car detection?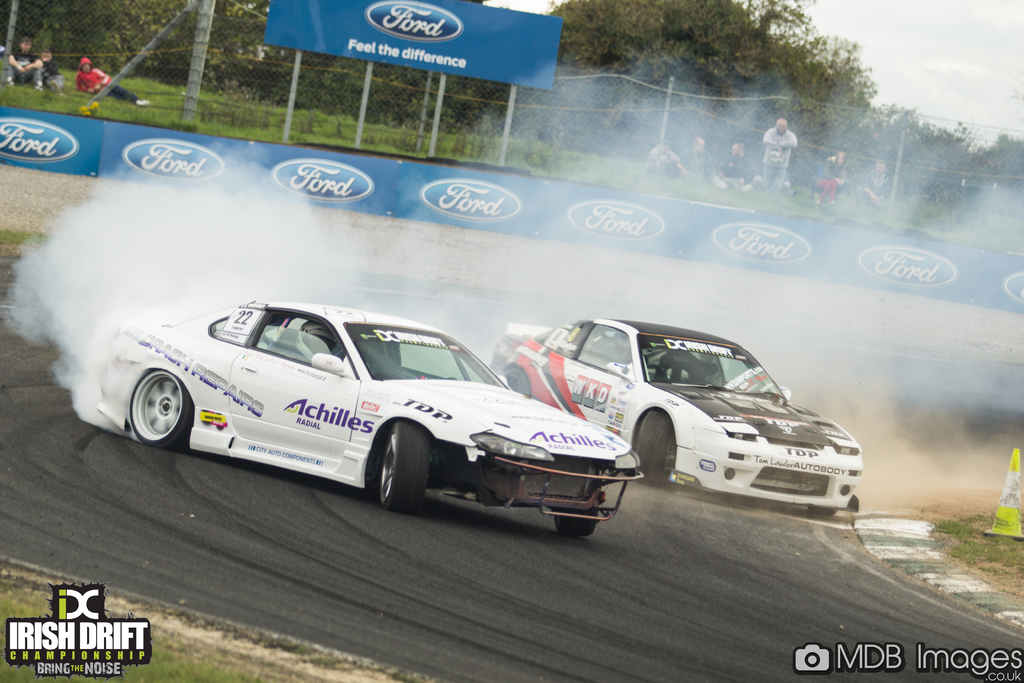
left=93, top=298, right=642, bottom=537
